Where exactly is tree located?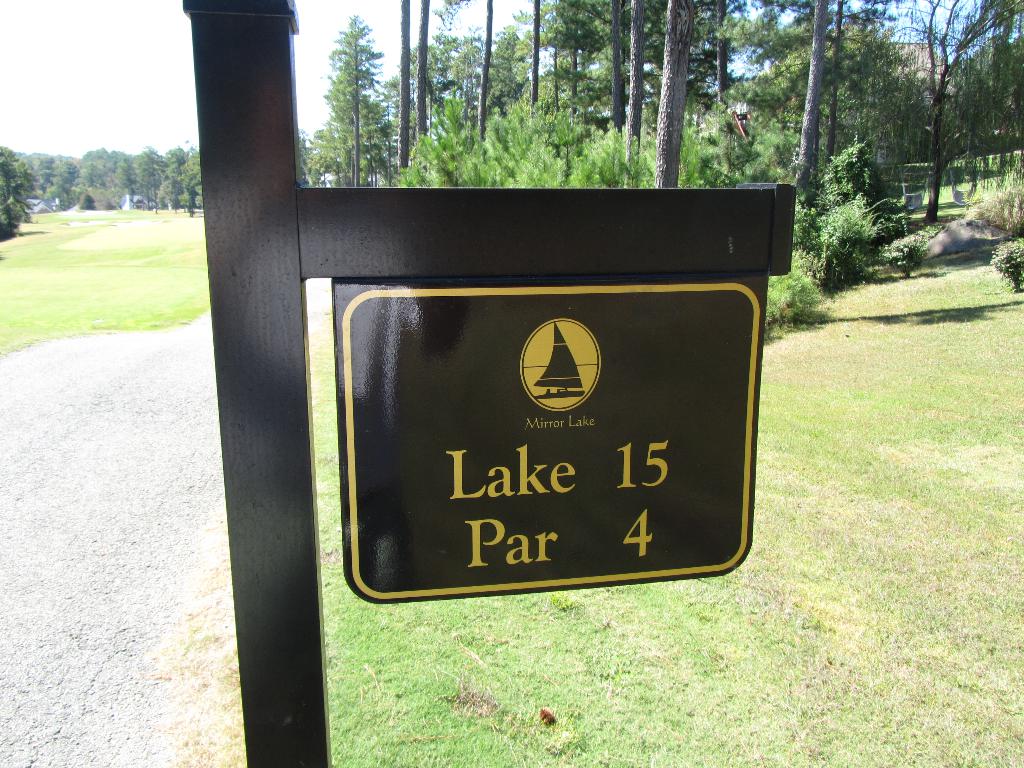
Its bounding box is 318:15:397:191.
